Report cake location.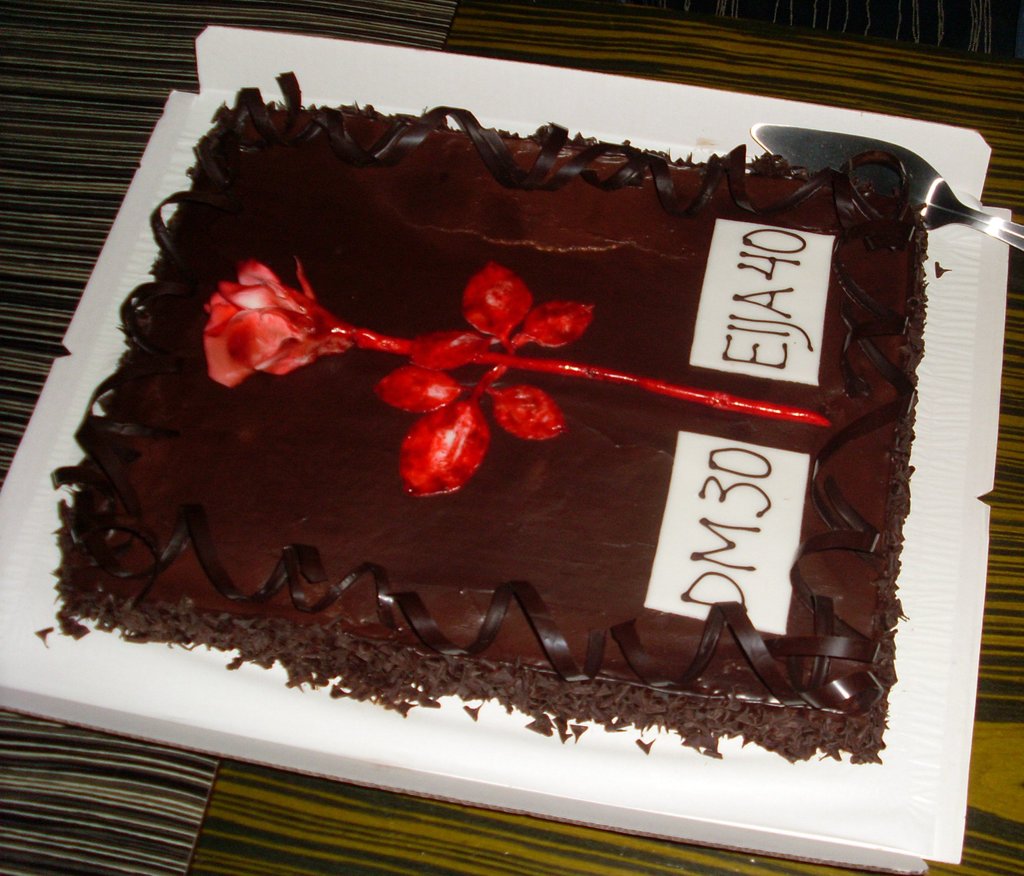
Report: box=[46, 68, 927, 762].
